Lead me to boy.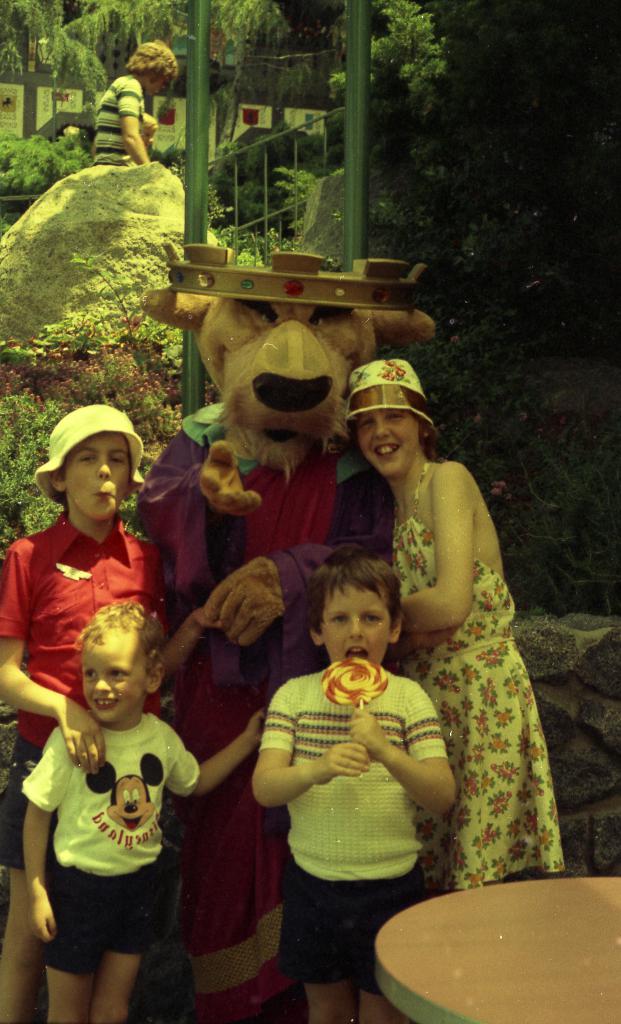
Lead to 19/600/278/1023.
